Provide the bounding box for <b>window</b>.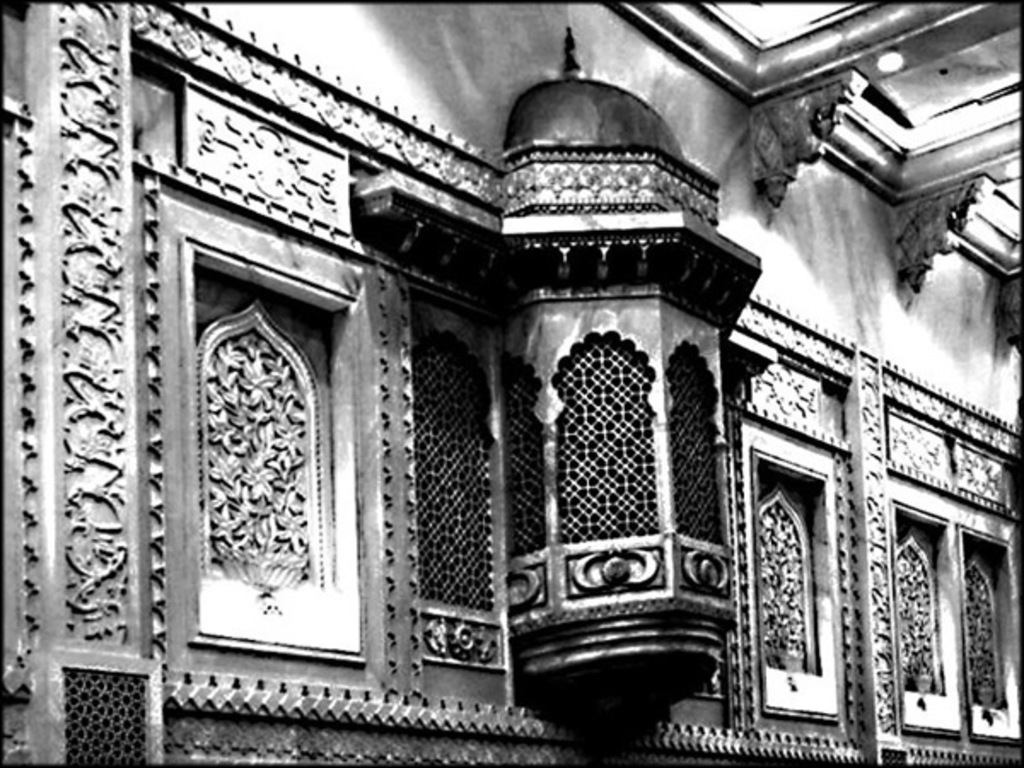
<bbox>655, 333, 742, 558</bbox>.
